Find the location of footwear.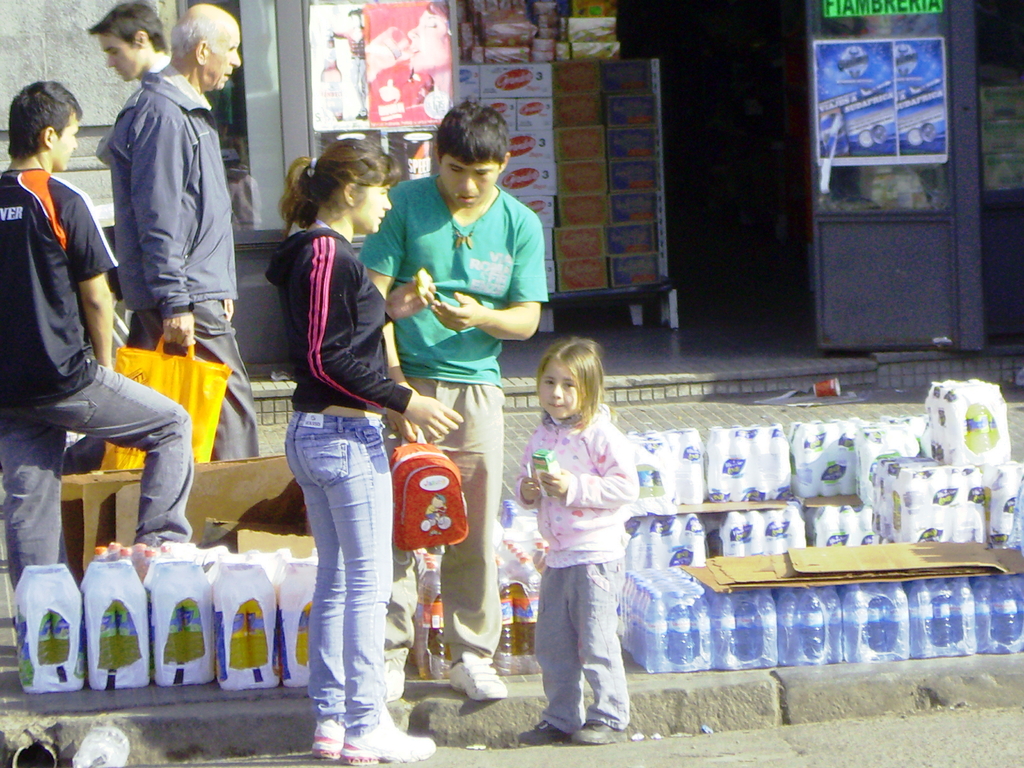
Location: x1=343 y1=709 x2=441 y2=767.
